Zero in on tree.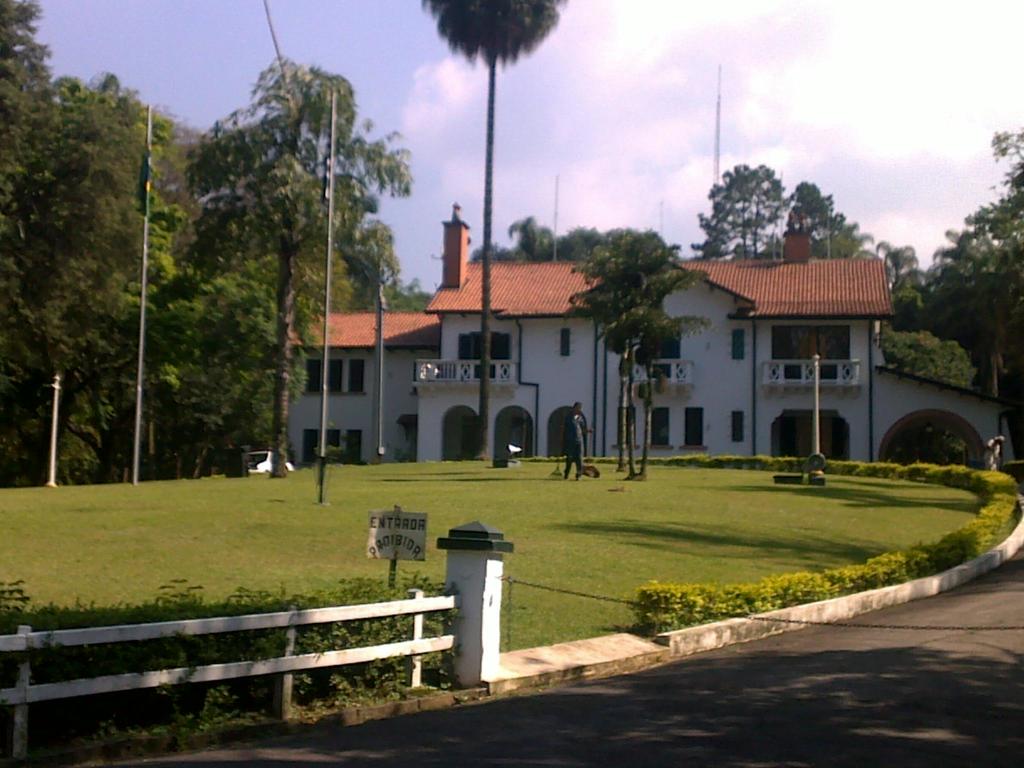
Zeroed in: crop(417, 0, 567, 458).
